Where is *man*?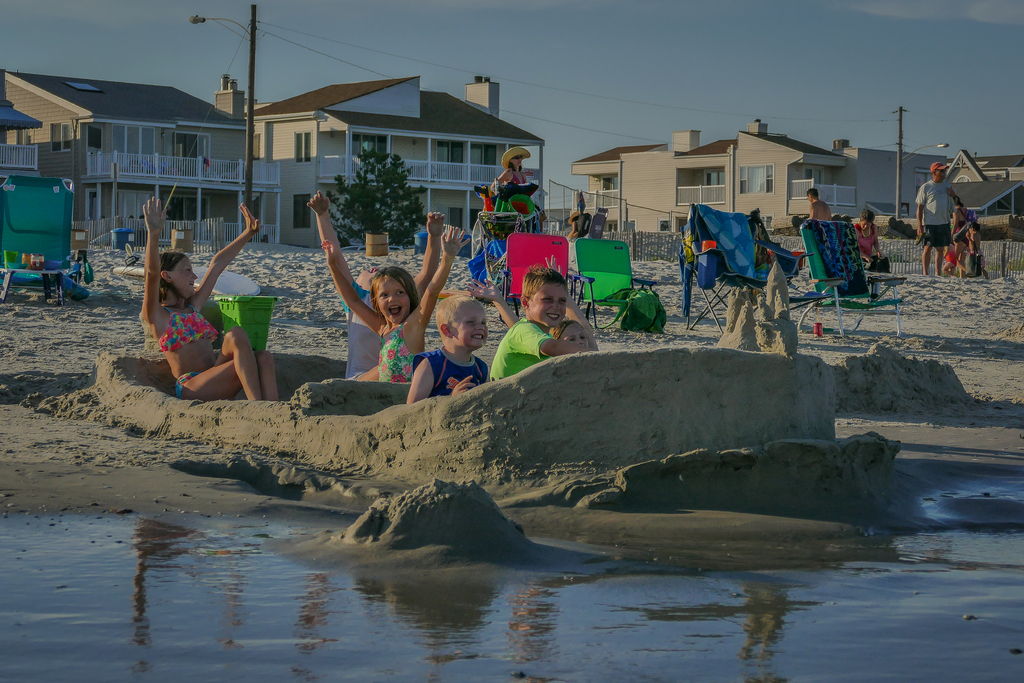
914/160/959/273.
